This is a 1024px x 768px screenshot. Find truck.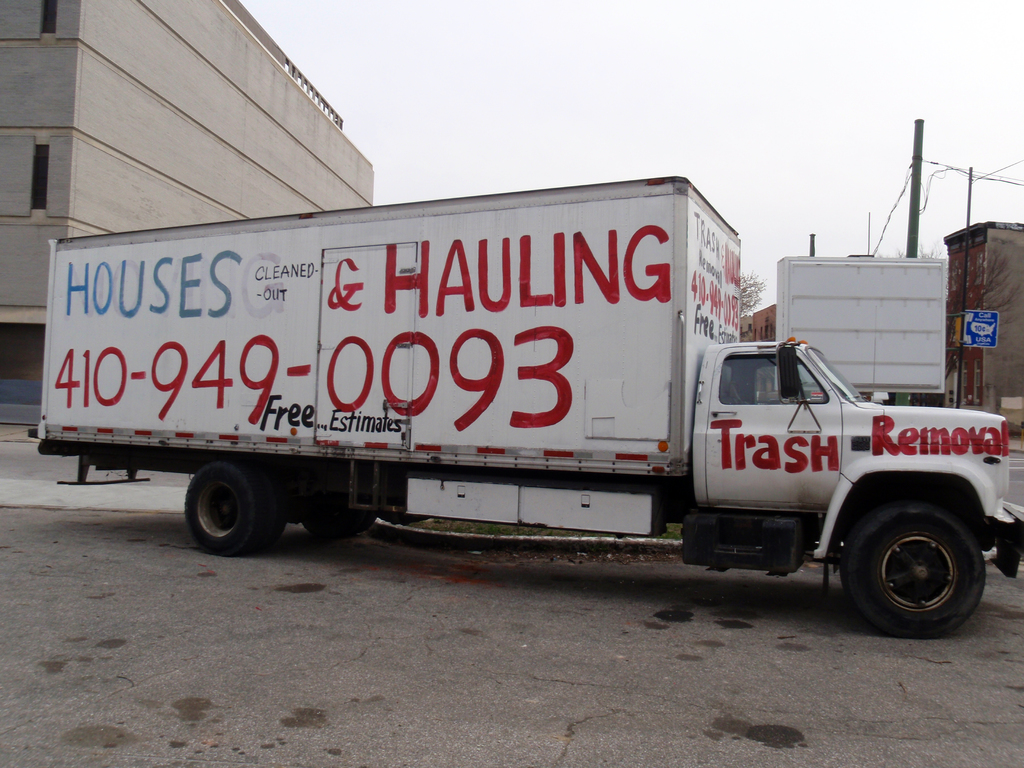
Bounding box: select_region(31, 164, 961, 620).
